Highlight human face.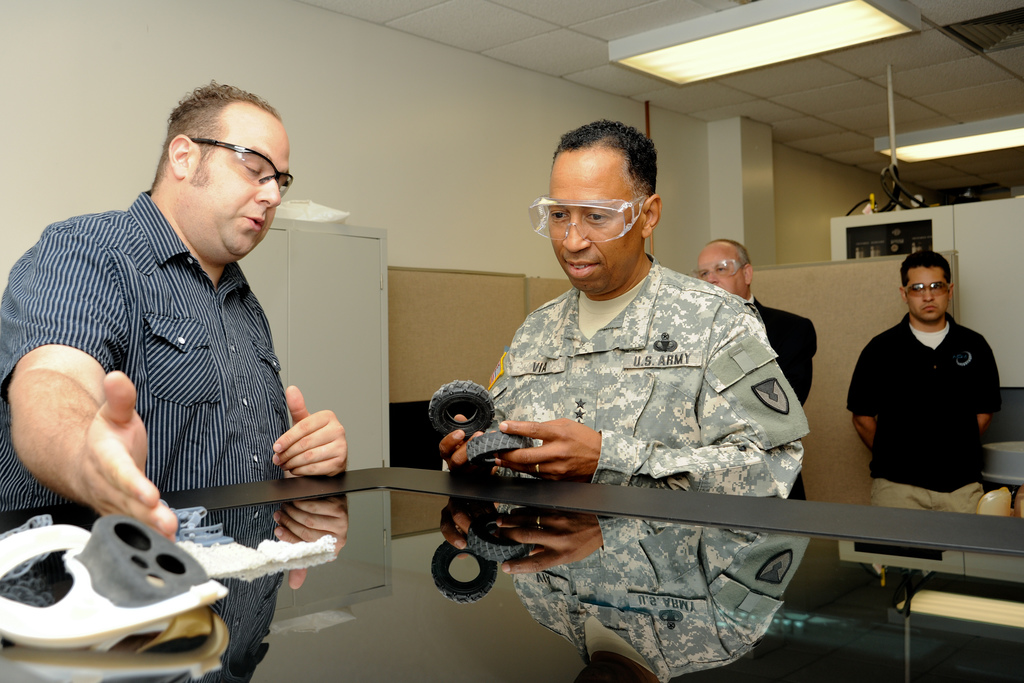
Highlighted region: <bbox>909, 267, 950, 322</bbox>.
